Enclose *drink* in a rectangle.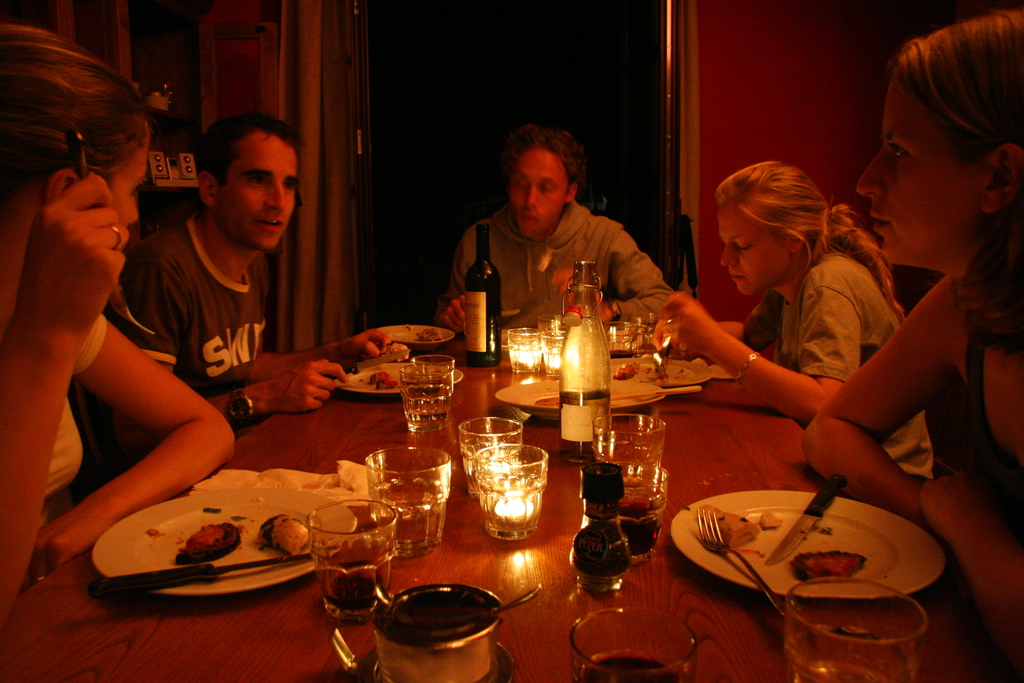
select_region(616, 516, 660, 555).
